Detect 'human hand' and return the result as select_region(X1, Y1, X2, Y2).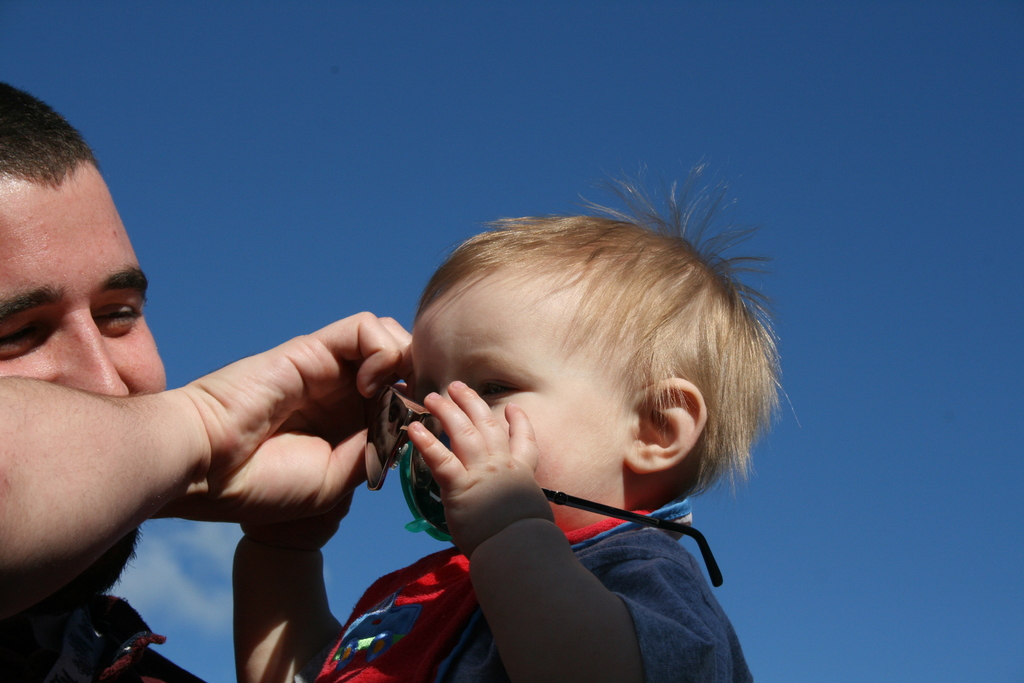
select_region(169, 311, 414, 524).
